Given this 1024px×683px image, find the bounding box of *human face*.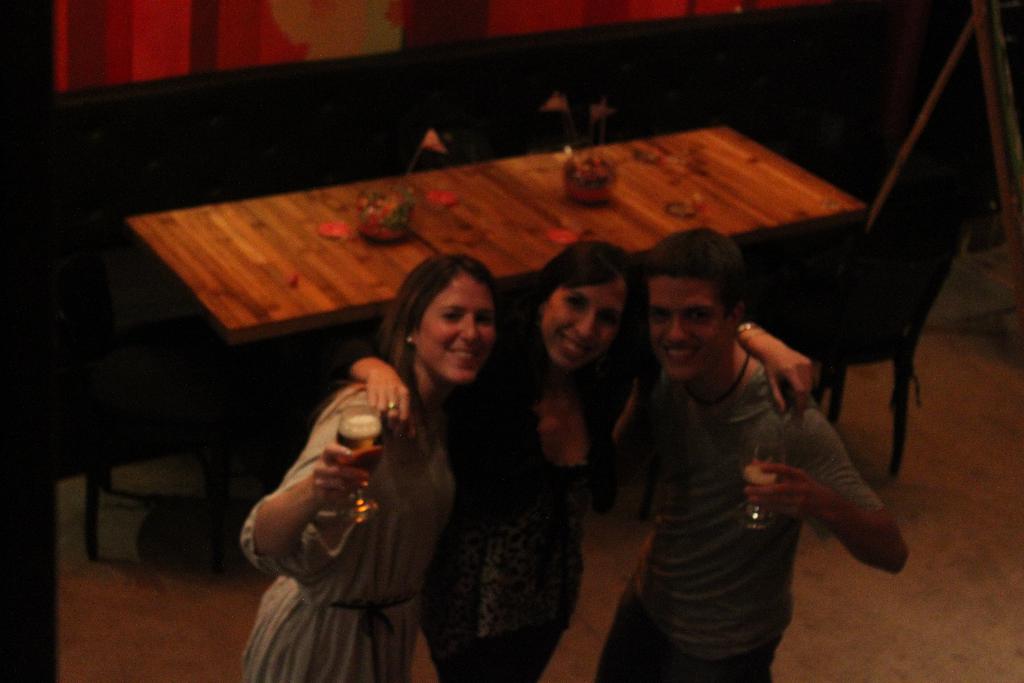
645/273/739/381.
